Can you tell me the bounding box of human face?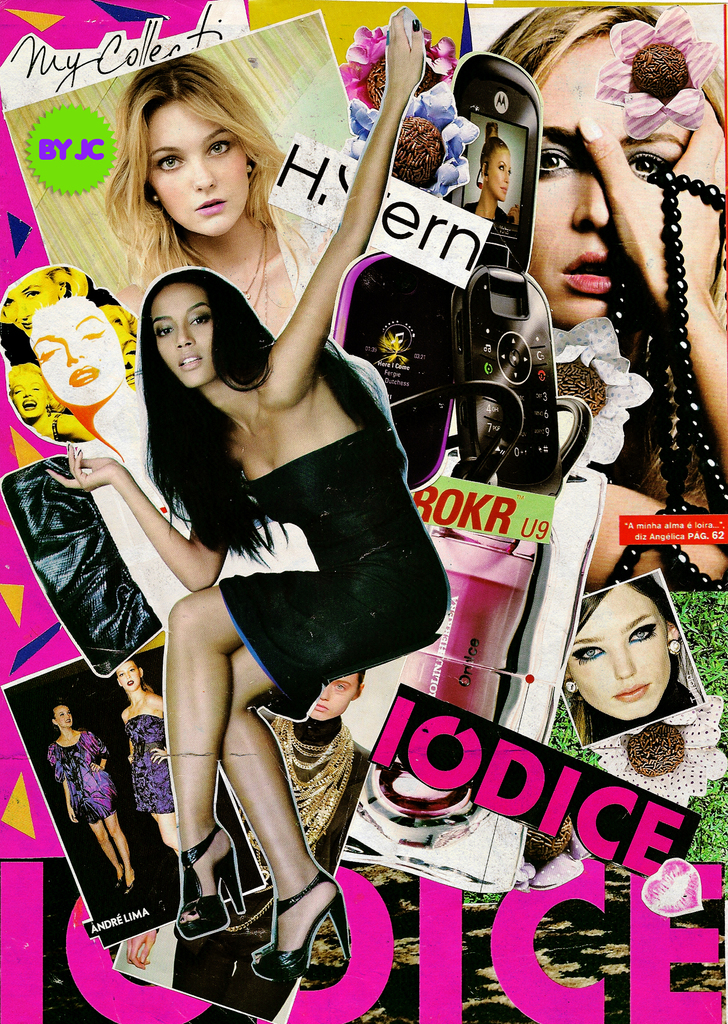
{"left": 152, "top": 280, "right": 212, "bottom": 383}.
